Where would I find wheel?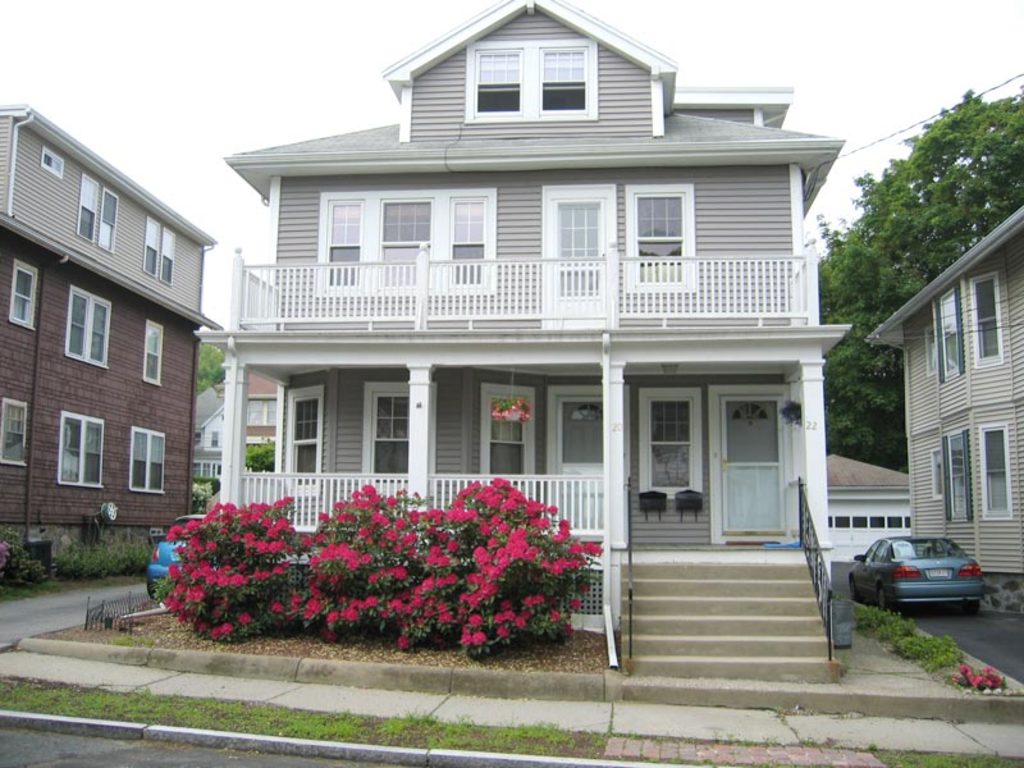
At x1=965 y1=598 x2=979 y2=618.
